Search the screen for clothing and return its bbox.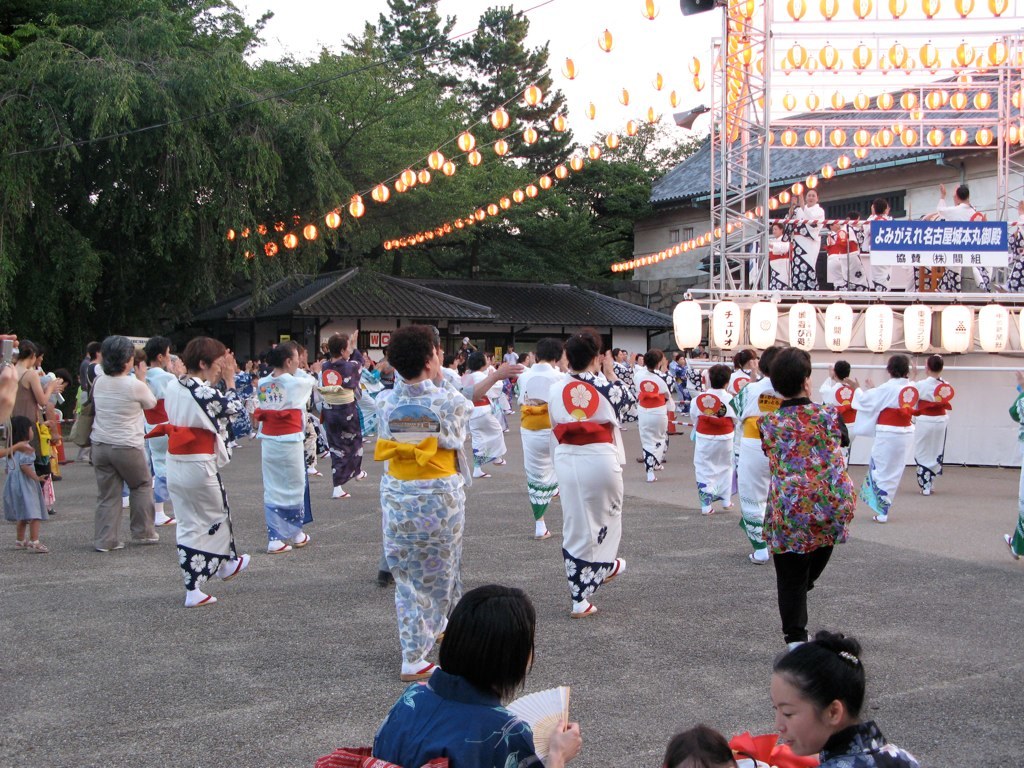
Found: <bbox>824, 369, 868, 459</bbox>.
